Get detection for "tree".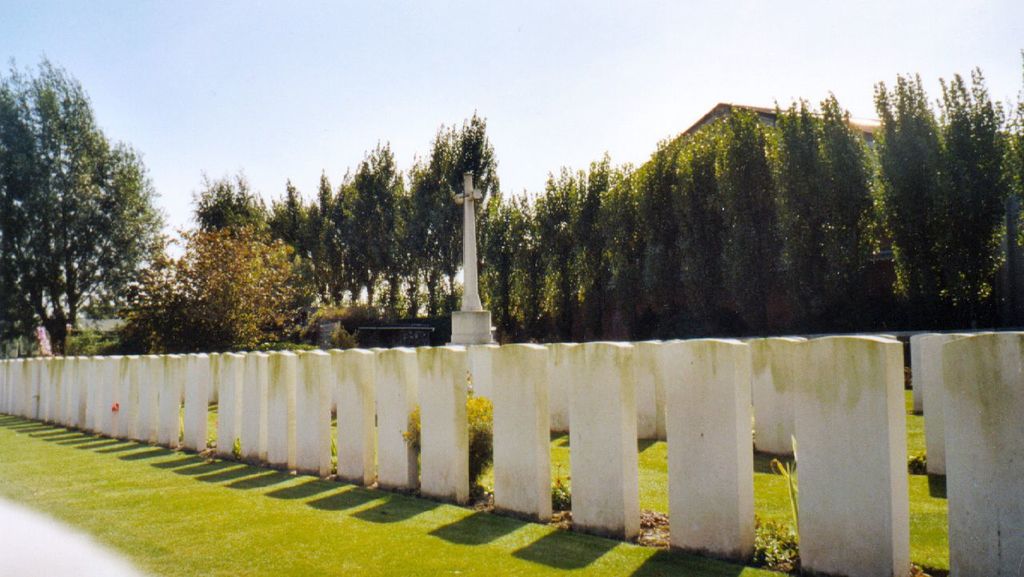
Detection: <region>6, 47, 170, 371</region>.
